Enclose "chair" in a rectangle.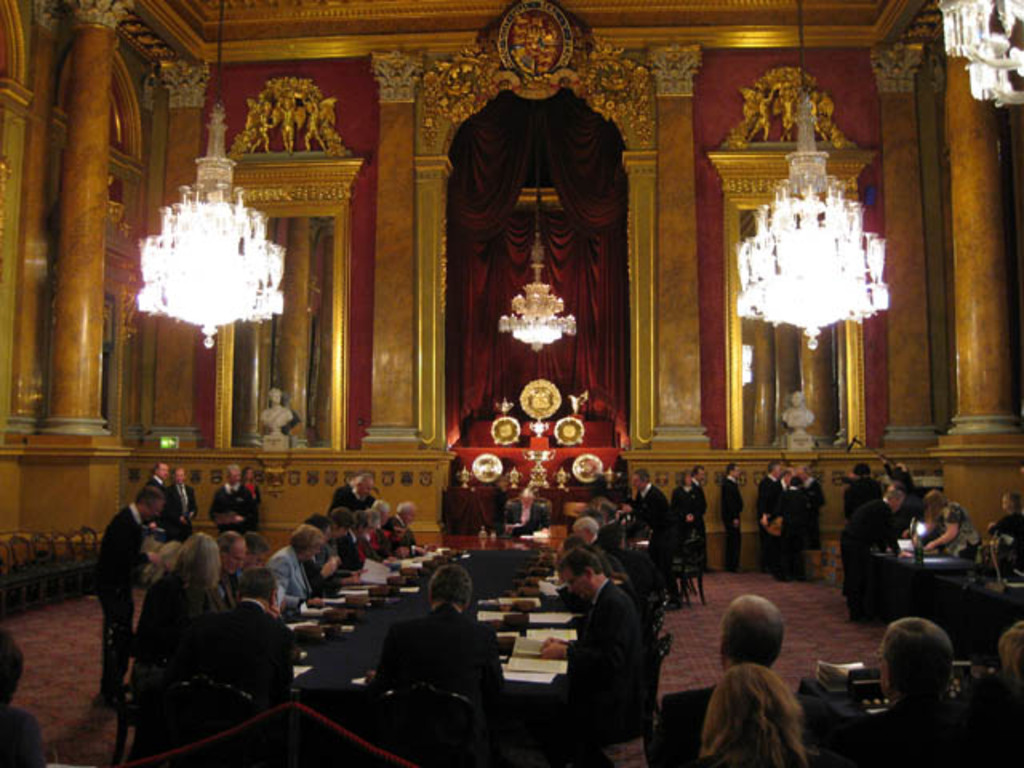
(646,597,664,635).
